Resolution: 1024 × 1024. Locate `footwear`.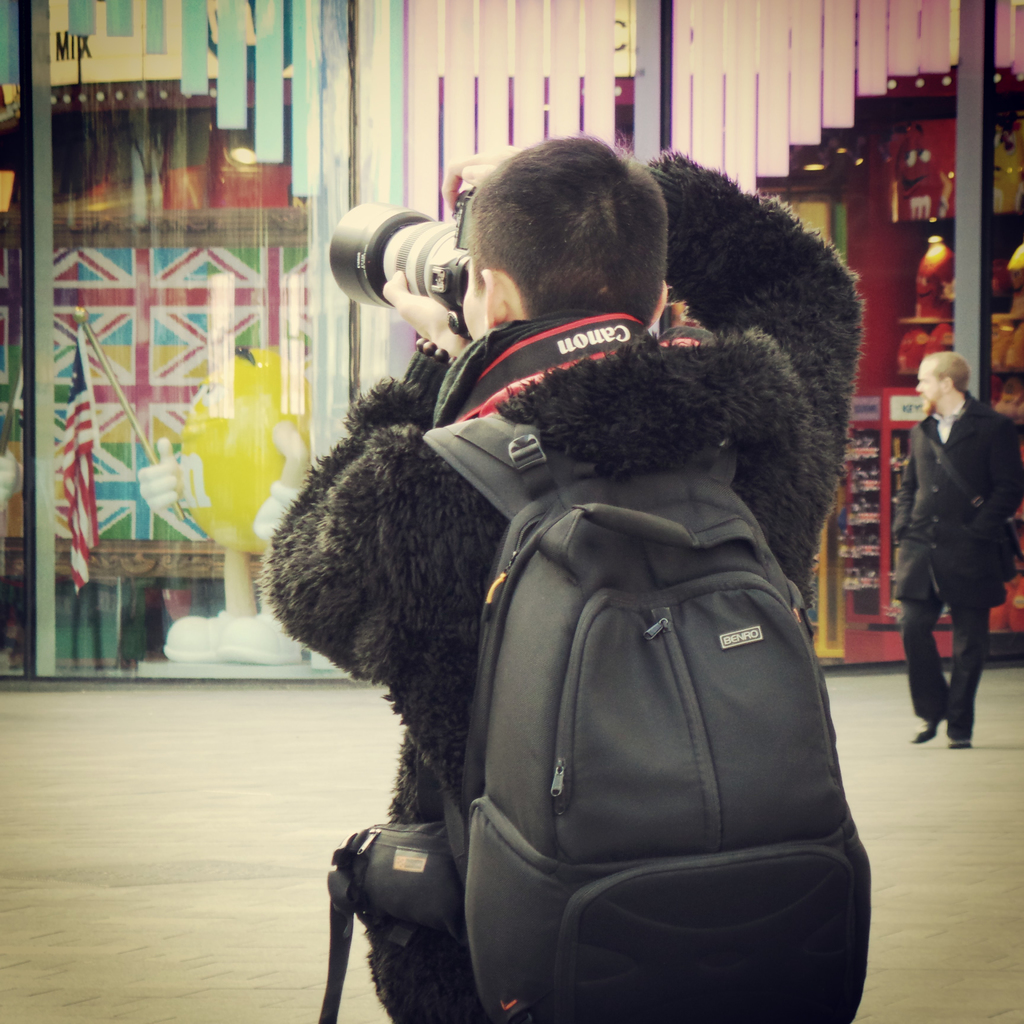
906,710,940,741.
